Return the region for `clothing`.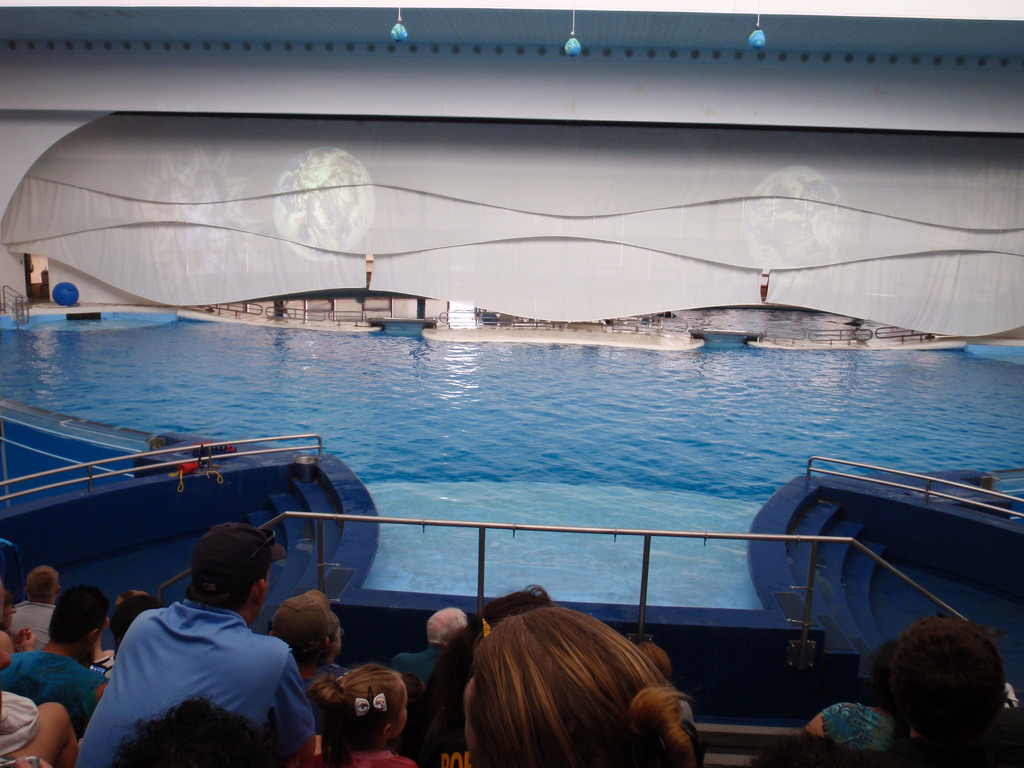
rect(820, 700, 897, 749).
